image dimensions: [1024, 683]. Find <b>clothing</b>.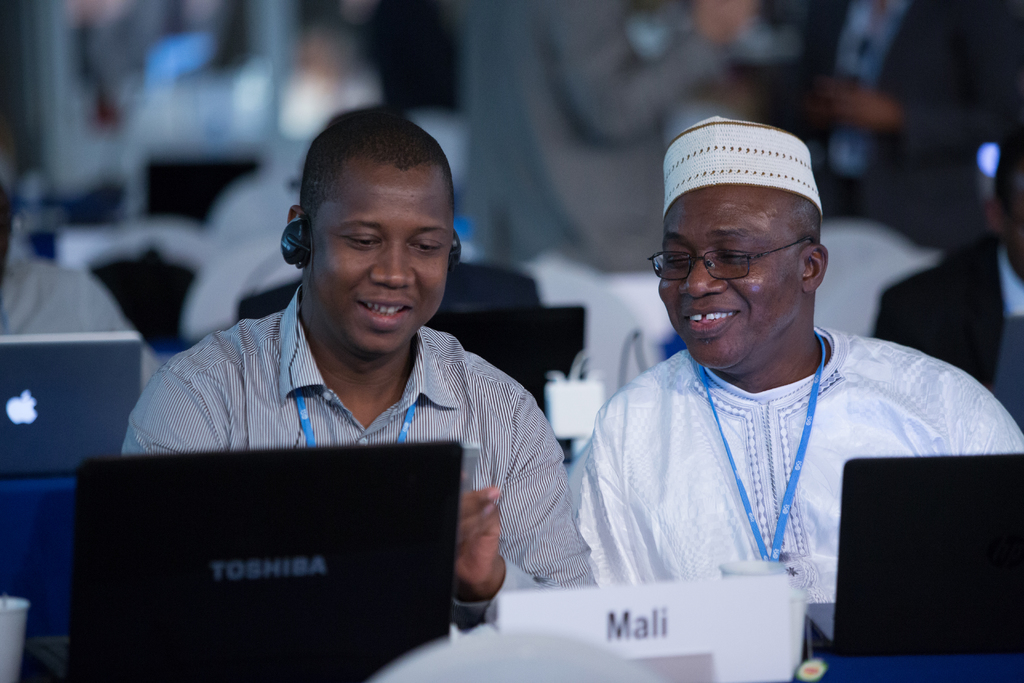
[left=557, top=281, right=997, bottom=612].
